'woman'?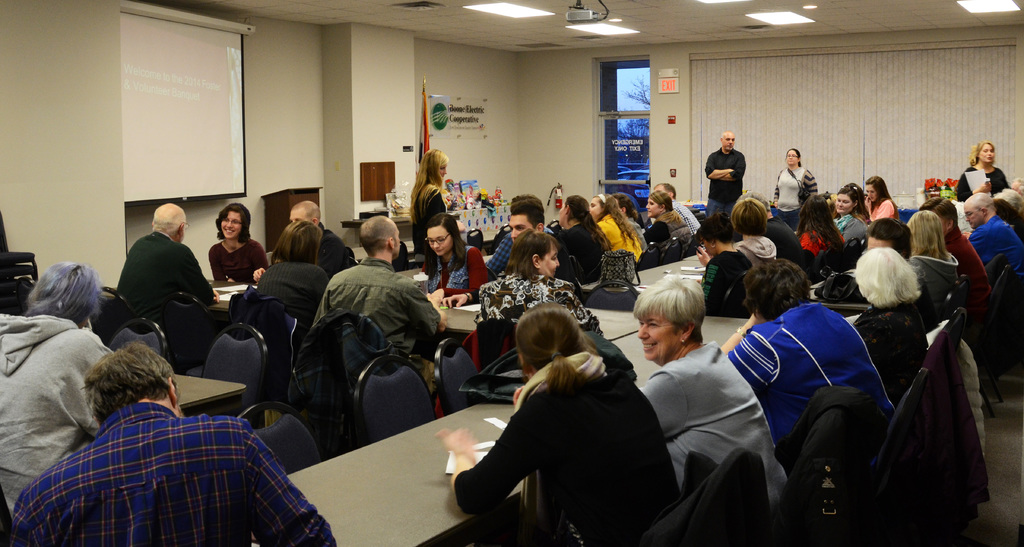
479:232:604:332
